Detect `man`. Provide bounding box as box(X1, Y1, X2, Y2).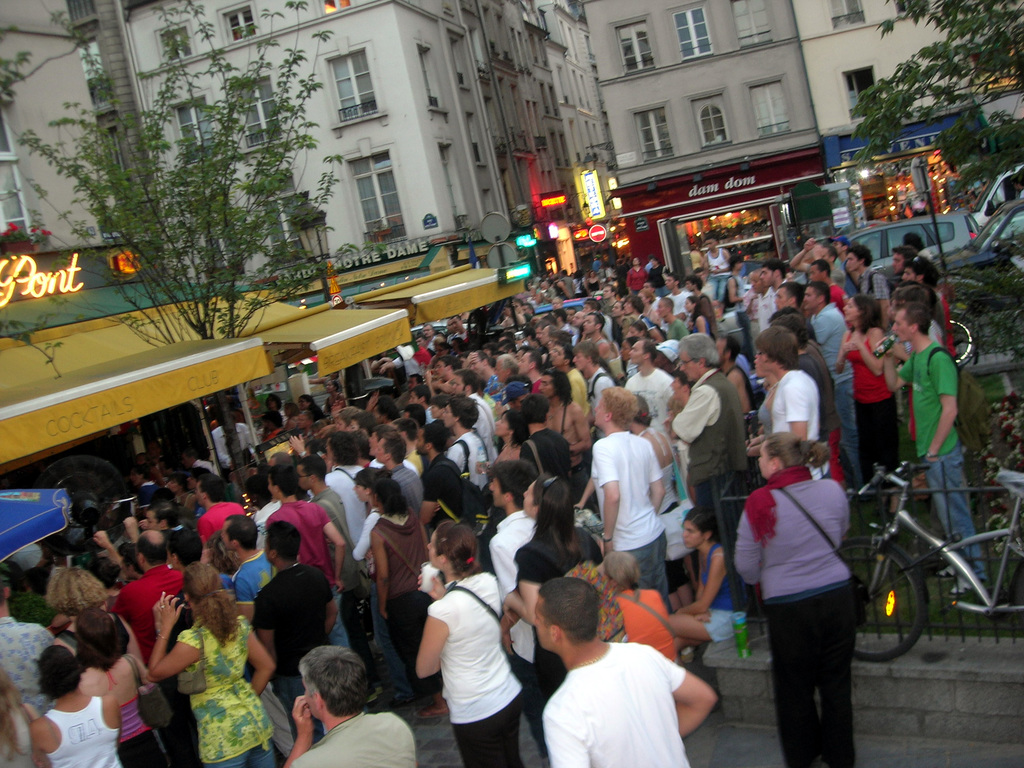
box(263, 461, 351, 650).
